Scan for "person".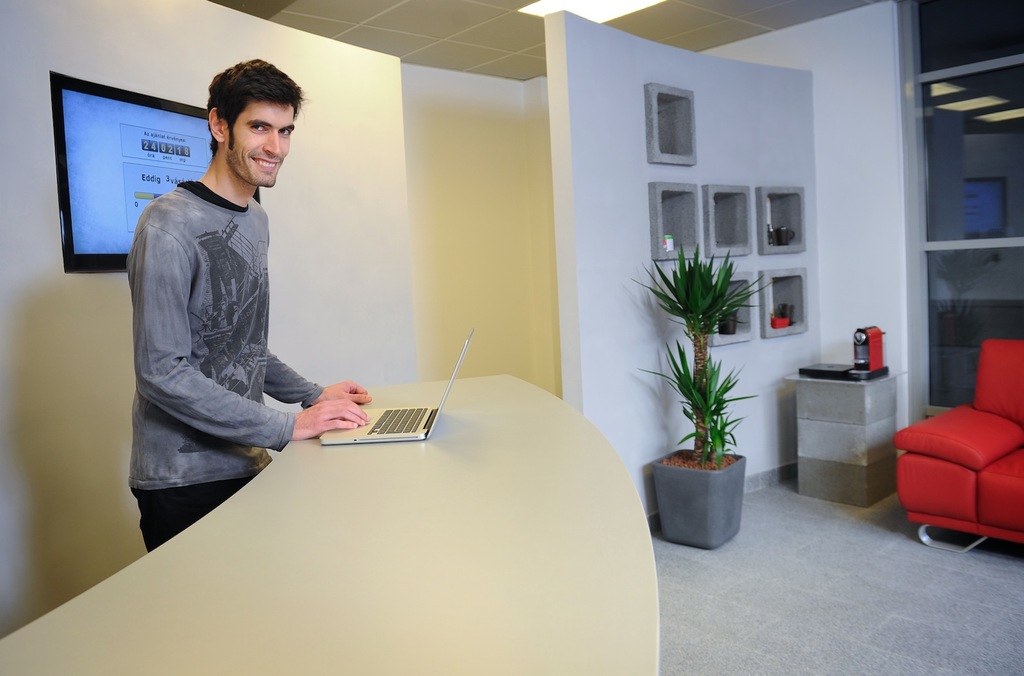
Scan result: (left=111, top=75, right=339, bottom=563).
